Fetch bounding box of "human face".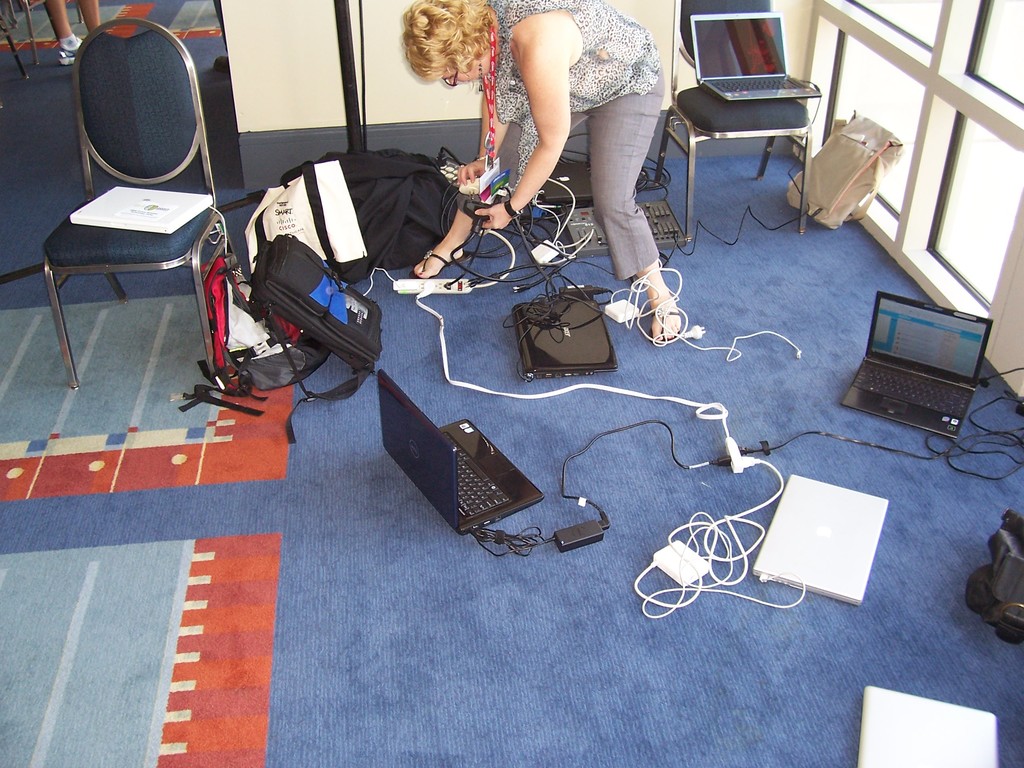
Bbox: <region>442, 58, 490, 92</region>.
